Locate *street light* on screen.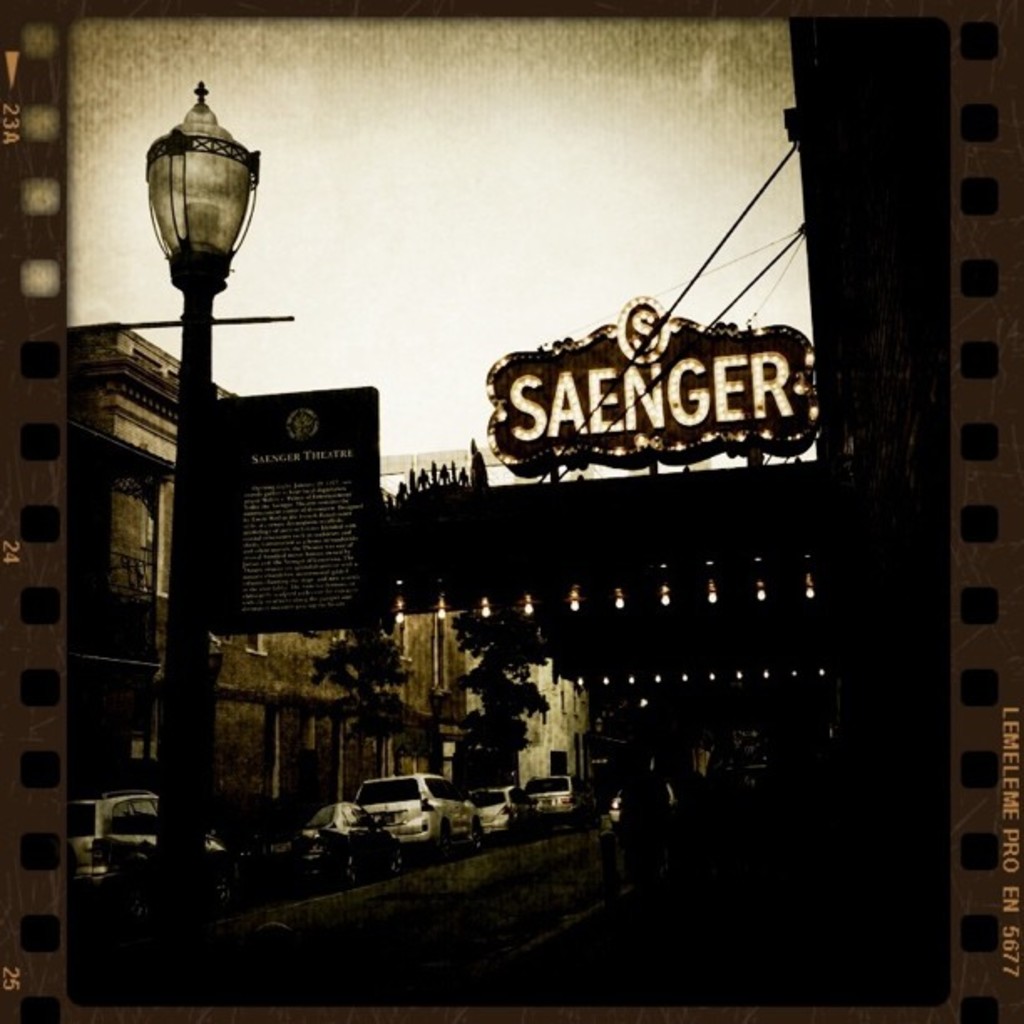
On screen at rect(74, 45, 355, 815).
